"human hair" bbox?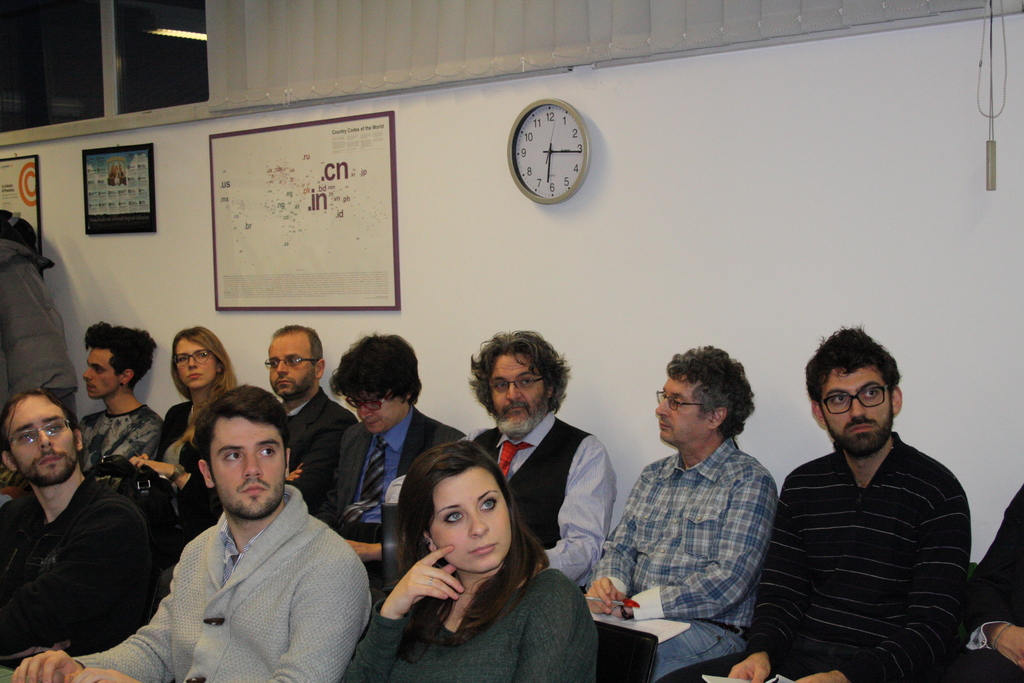
[x1=394, y1=444, x2=550, y2=663]
